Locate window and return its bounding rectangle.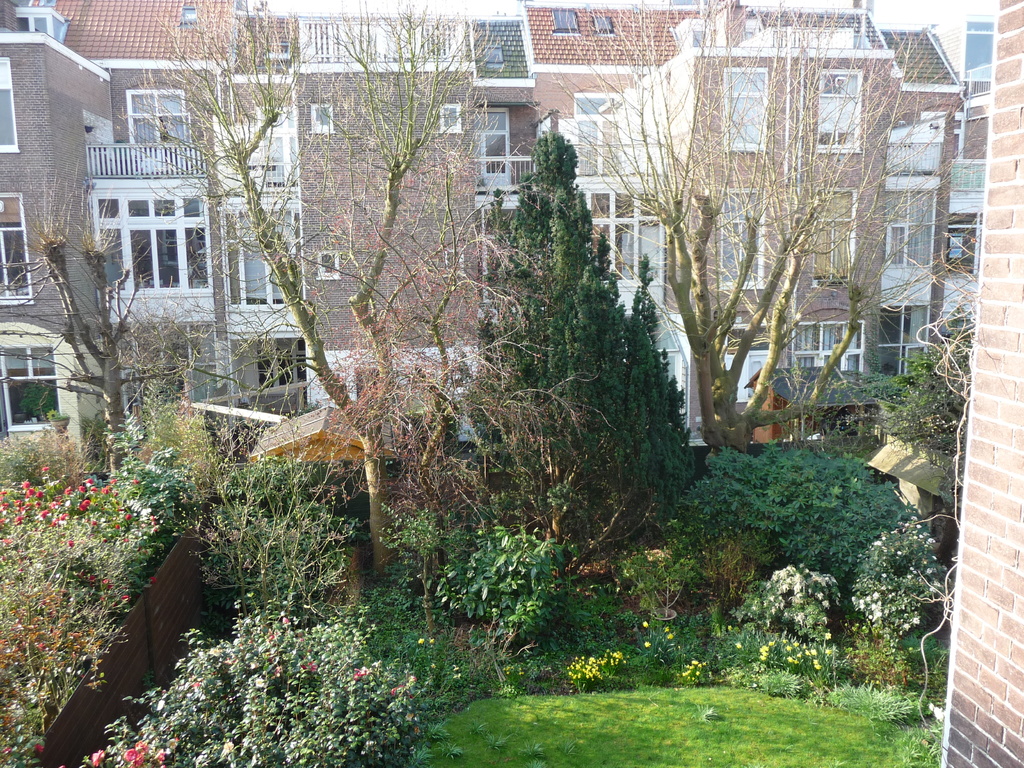
Rect(720, 65, 769, 150).
